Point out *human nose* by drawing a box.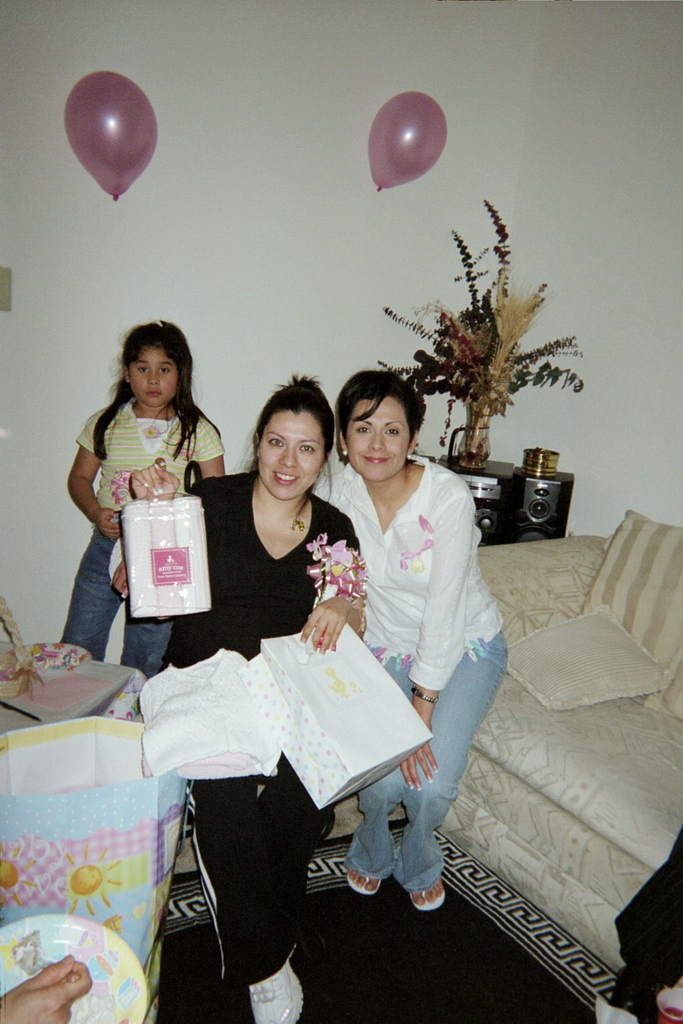
bbox(146, 368, 159, 386).
